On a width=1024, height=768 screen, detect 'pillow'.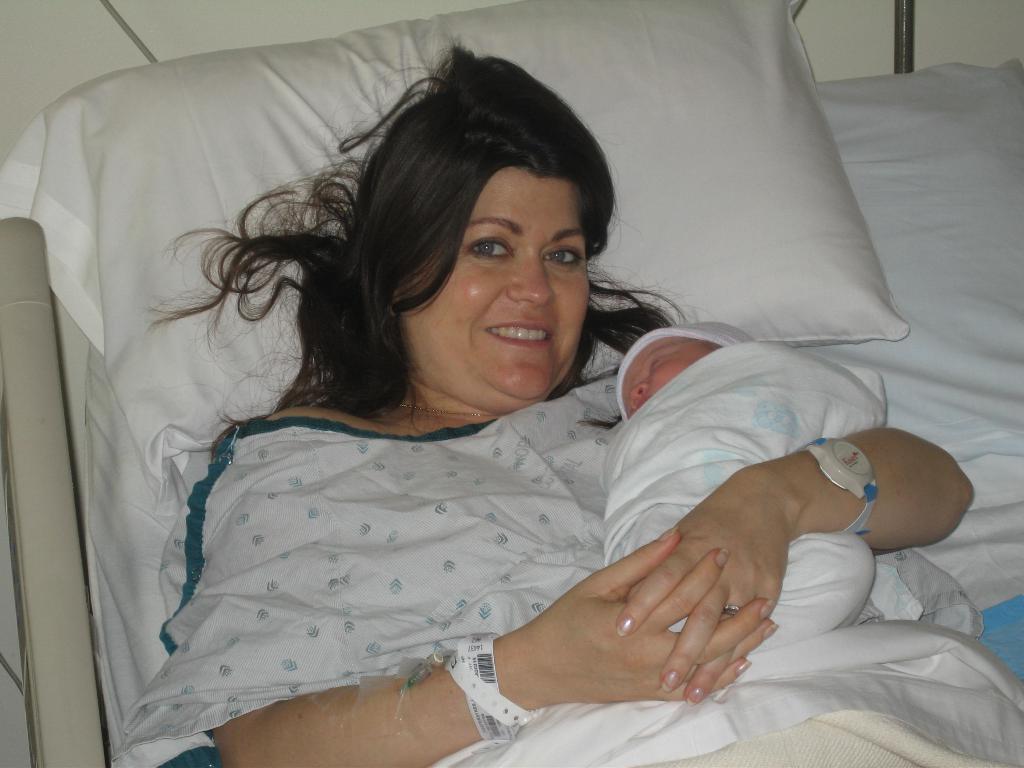
pyautogui.locateOnScreen(0, 0, 910, 495).
